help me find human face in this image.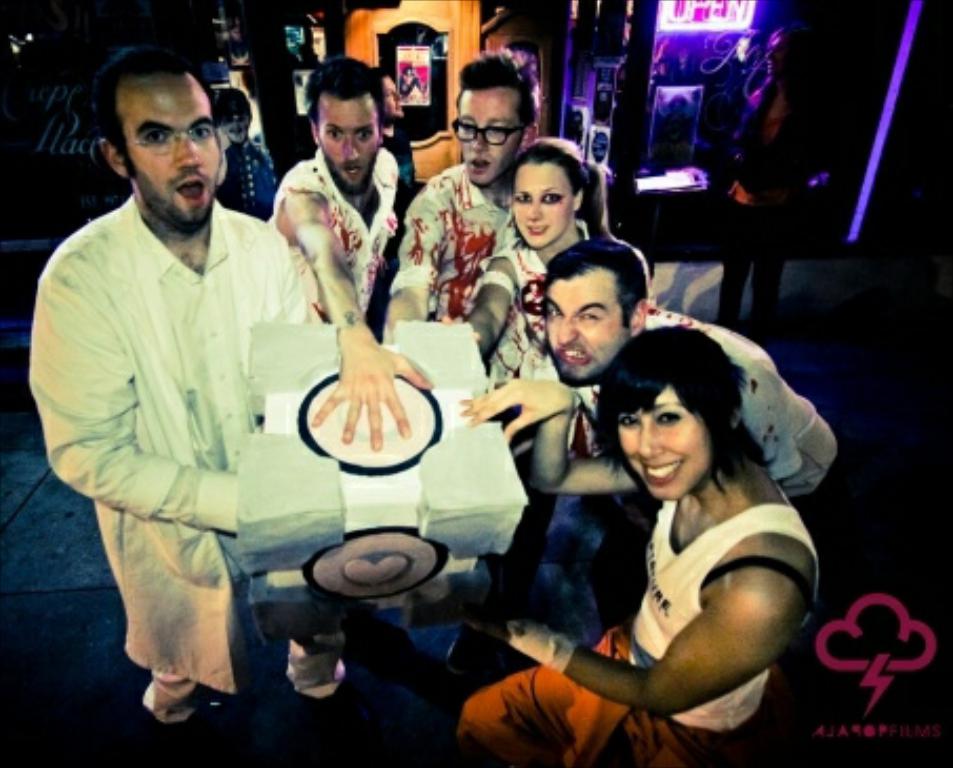
Found it: <region>545, 274, 631, 381</region>.
